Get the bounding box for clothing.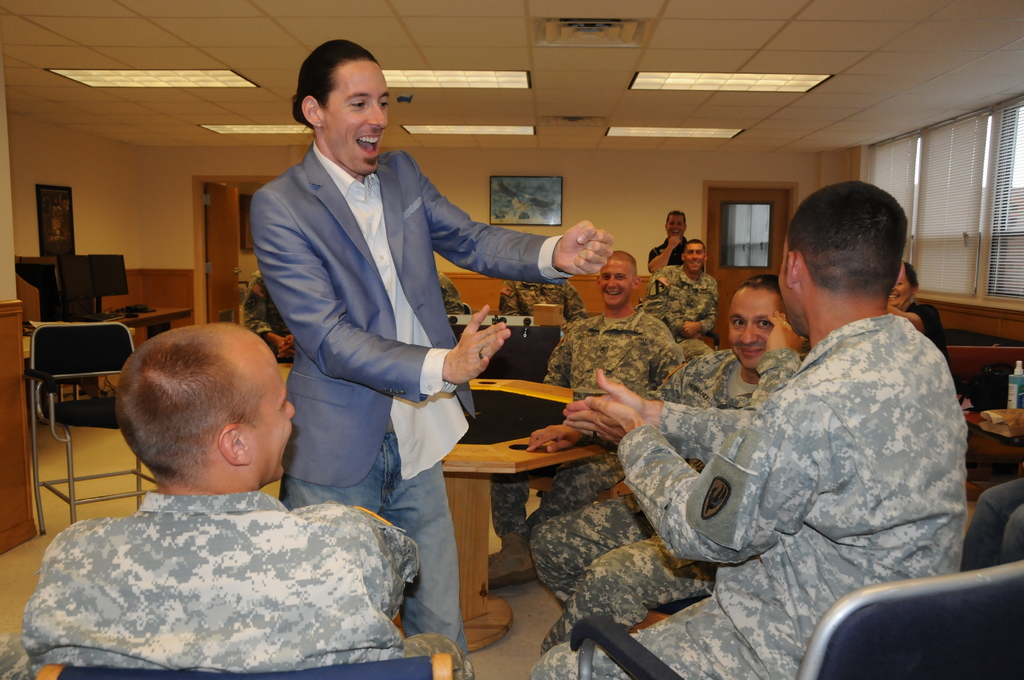
l=535, t=296, r=684, b=538.
